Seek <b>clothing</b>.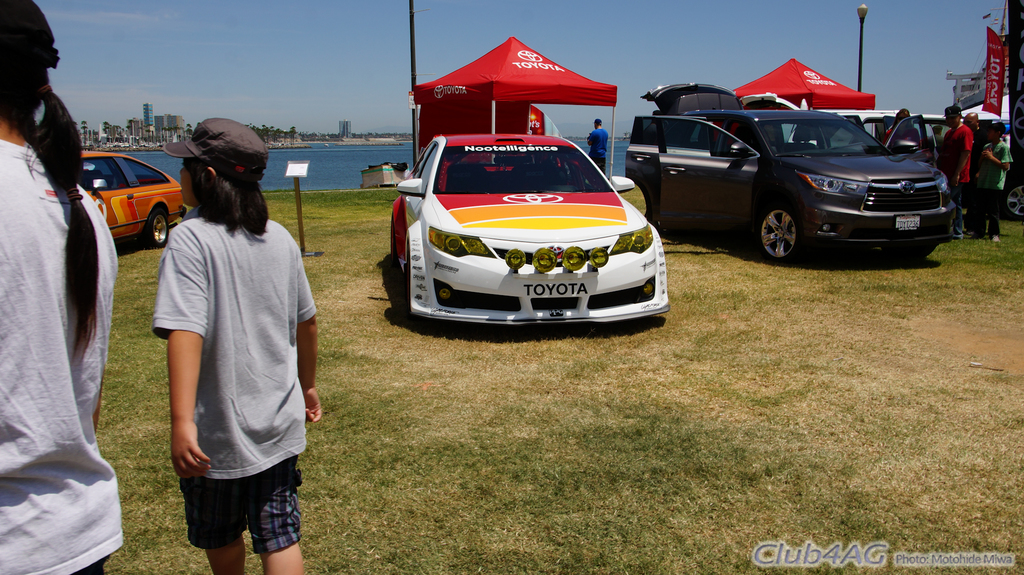
x1=643 y1=122 x2=664 y2=144.
